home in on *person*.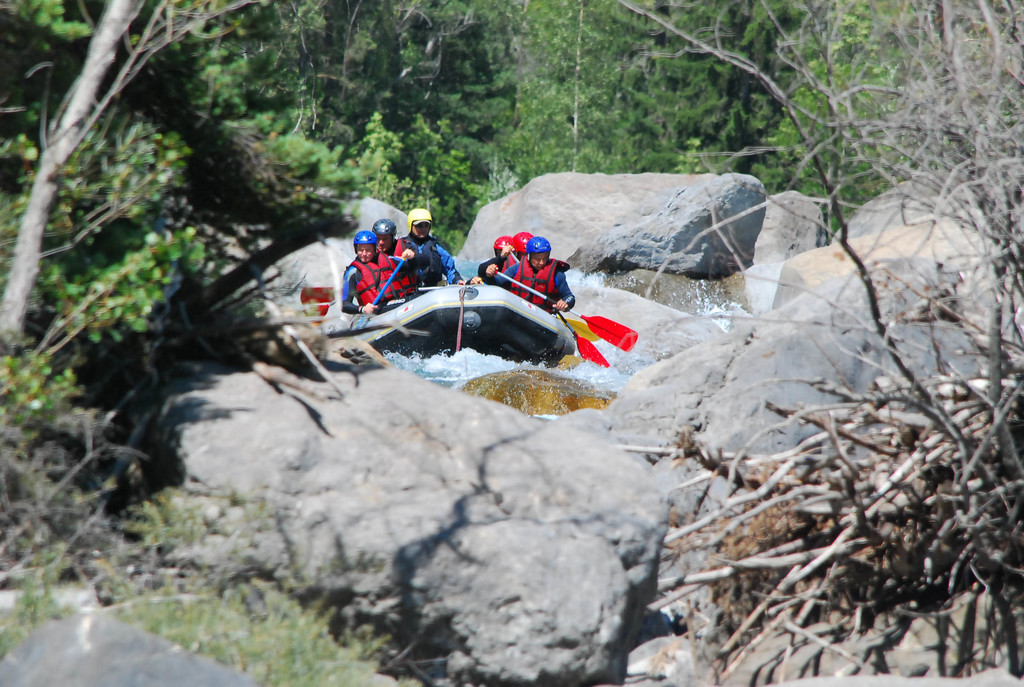
Homed in at 500/233/533/269.
